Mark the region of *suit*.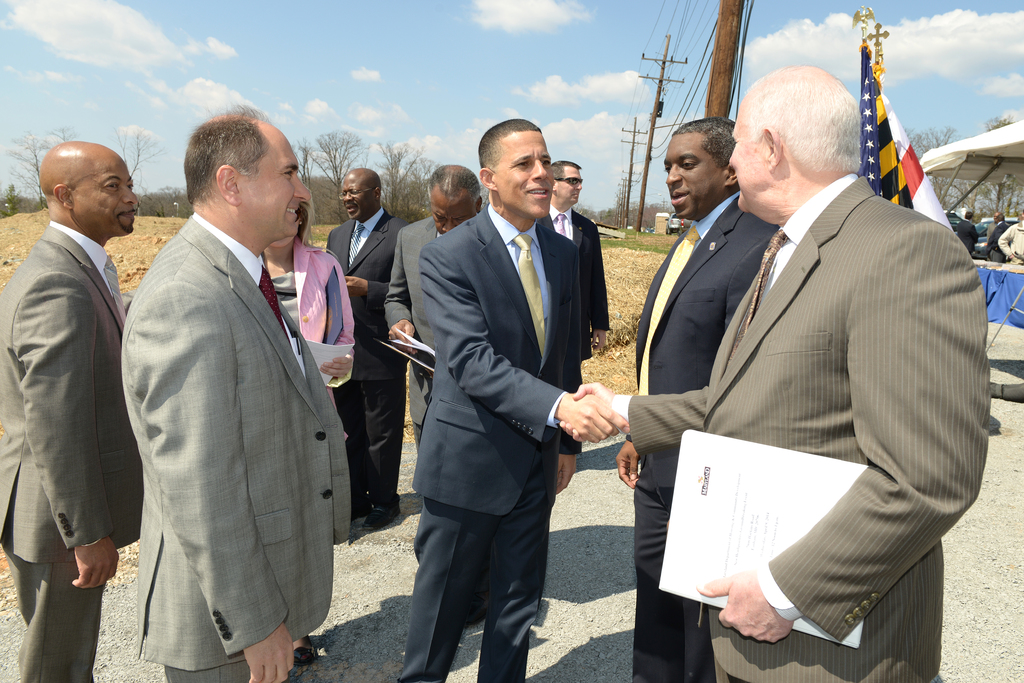
Region: {"x1": 605, "y1": 54, "x2": 991, "y2": 668}.
